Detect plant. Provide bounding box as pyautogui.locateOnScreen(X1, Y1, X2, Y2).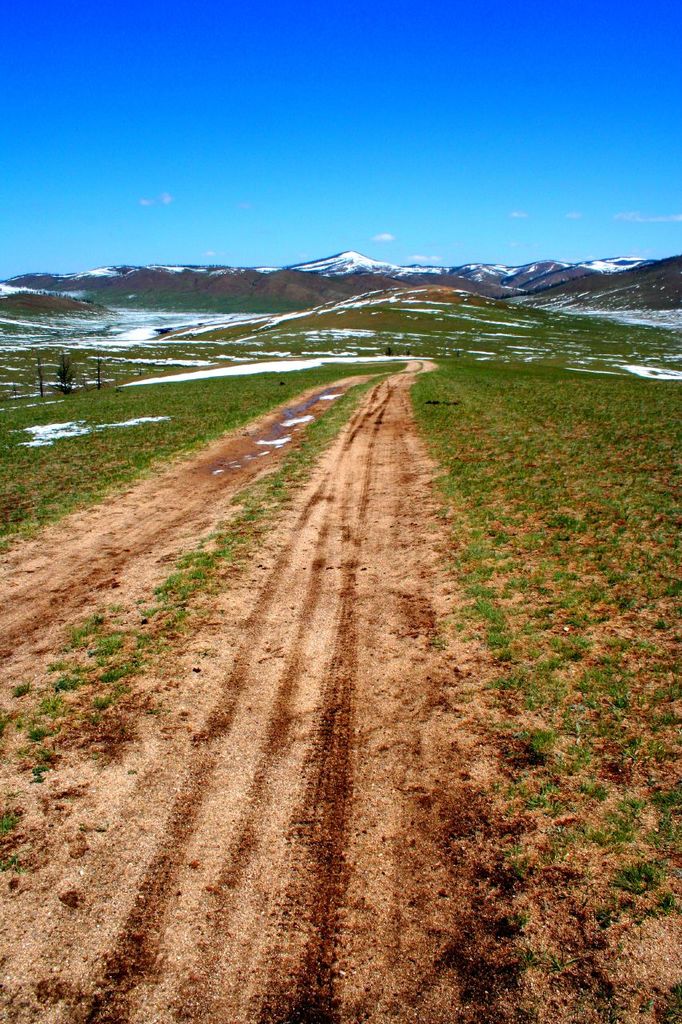
pyautogui.locateOnScreen(152, 570, 184, 591).
